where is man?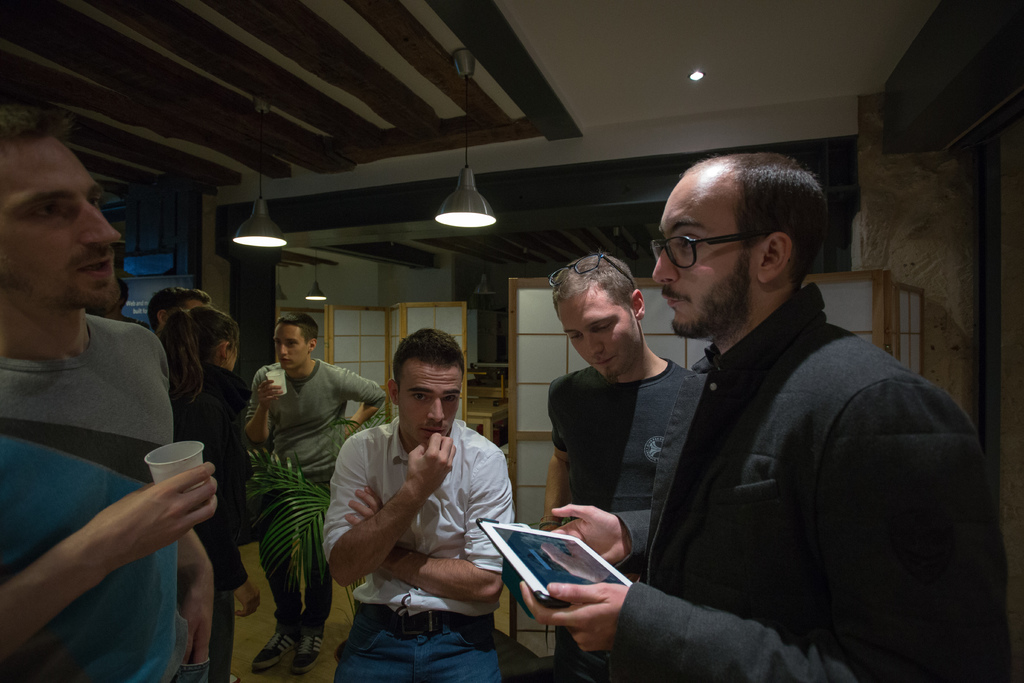
(left=545, top=248, right=700, bottom=682).
